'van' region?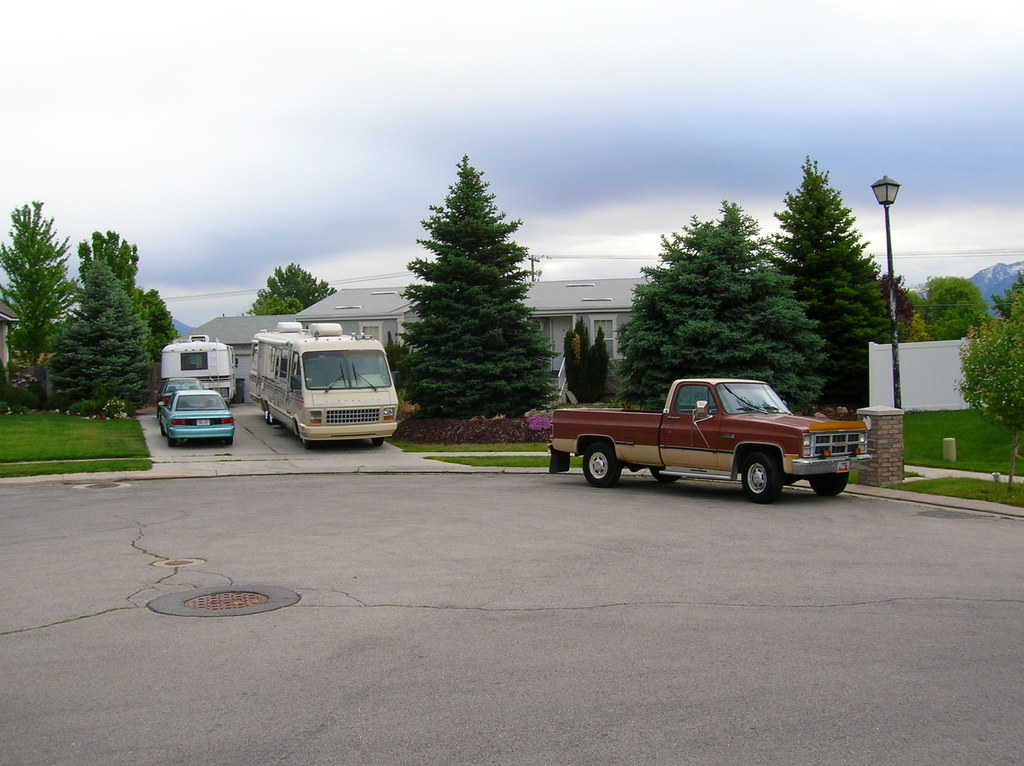
(161, 333, 240, 405)
